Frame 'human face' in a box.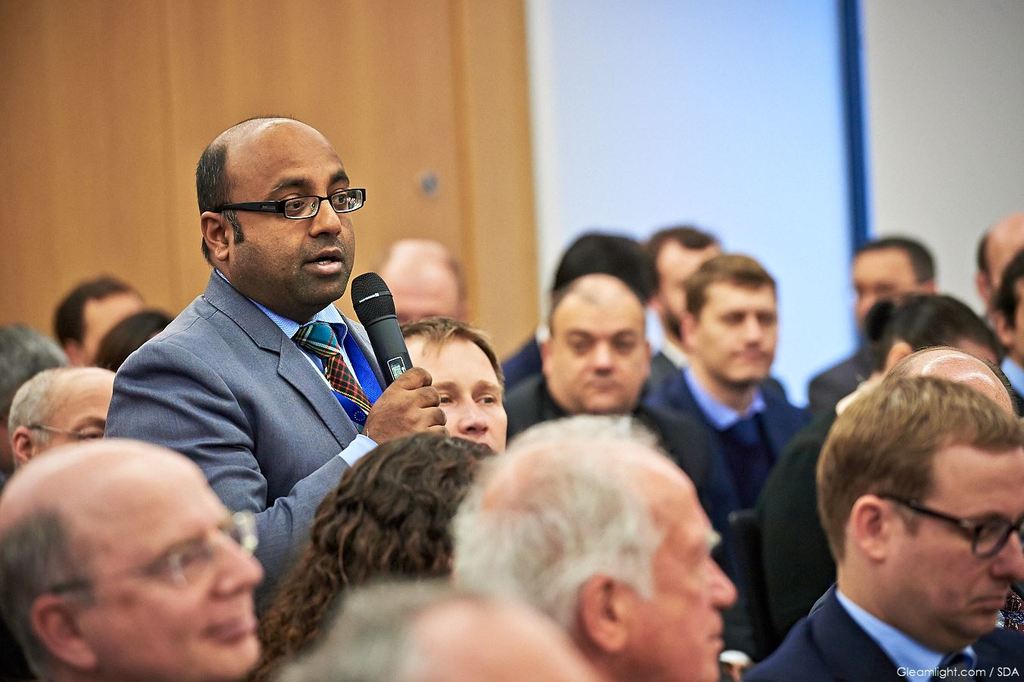
39 377 111 451.
